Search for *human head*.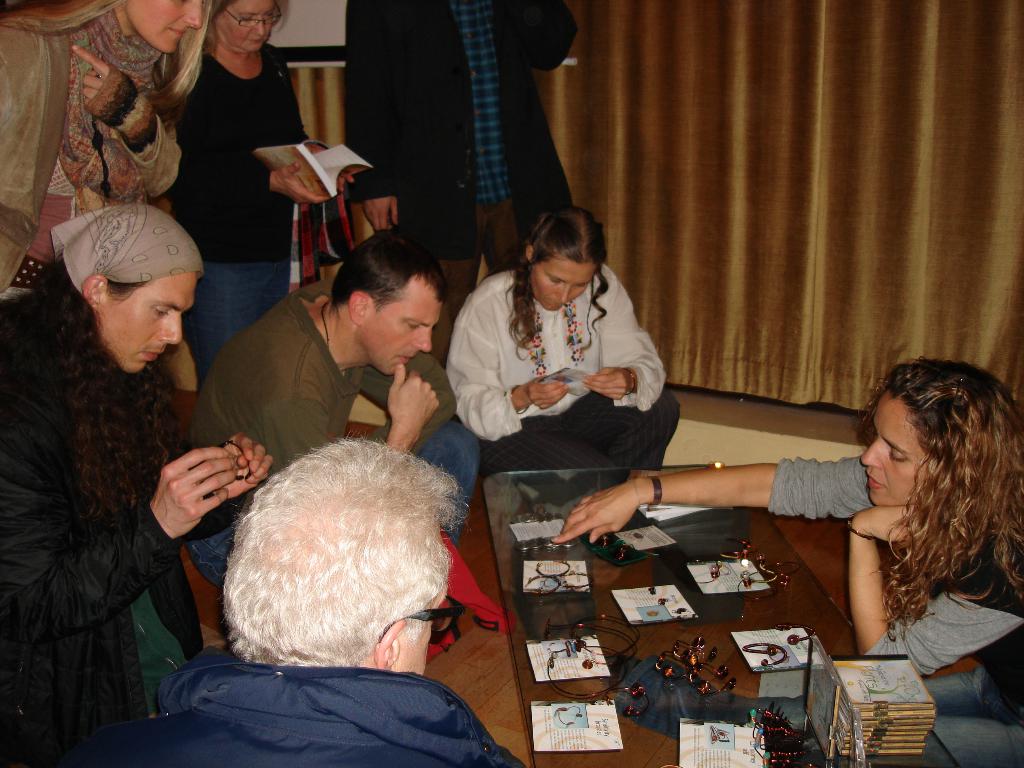
Found at (x1=202, y1=442, x2=474, y2=707).
